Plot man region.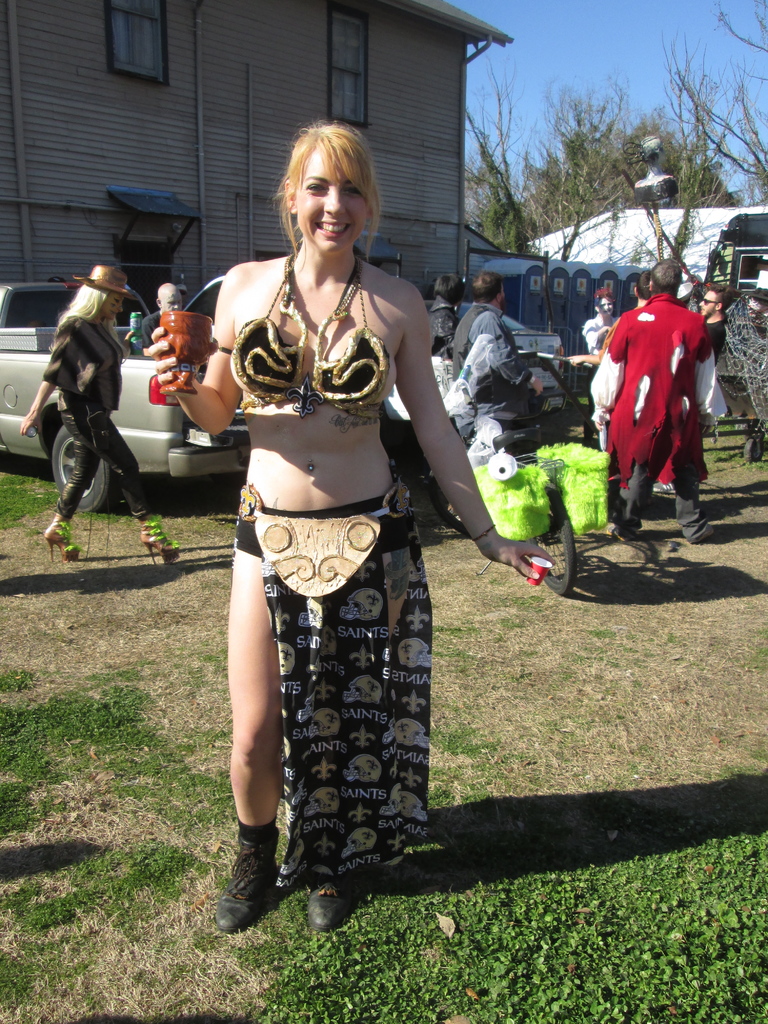
Plotted at [651,289,733,493].
